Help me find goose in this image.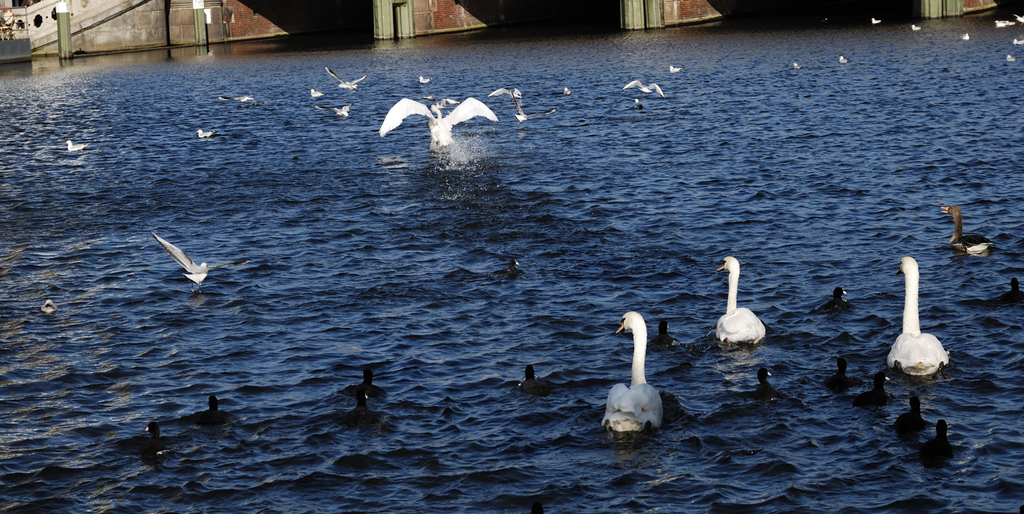
Found it: 523/365/544/387.
